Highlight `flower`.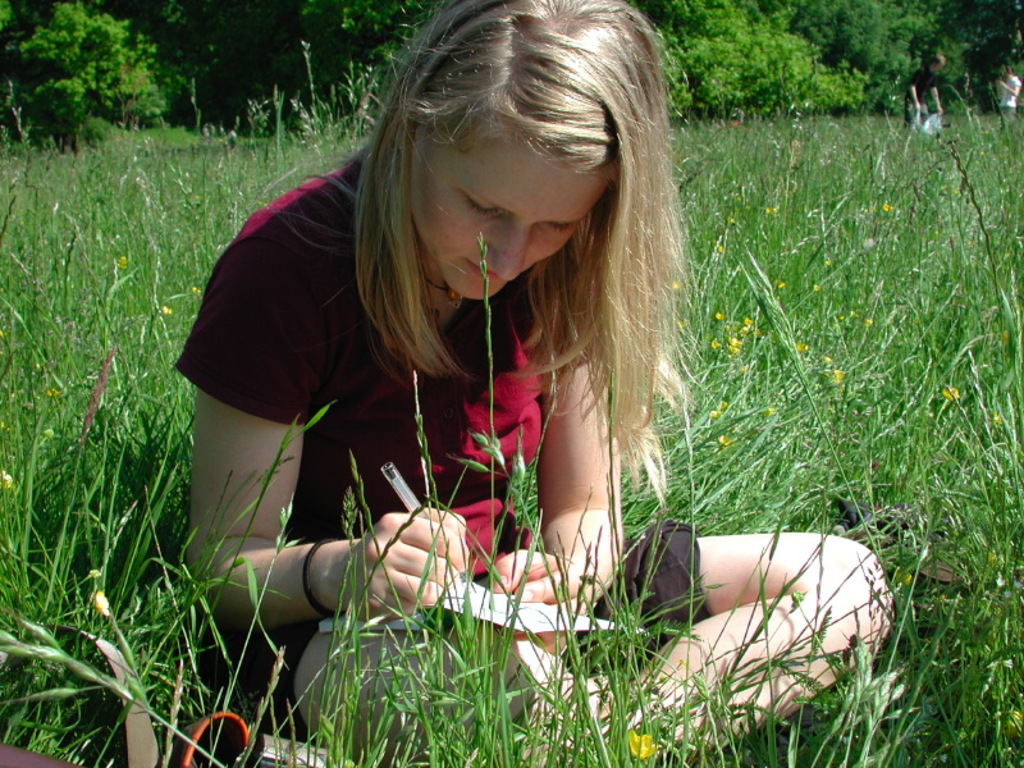
Highlighted region: x1=722 y1=436 x2=731 y2=448.
